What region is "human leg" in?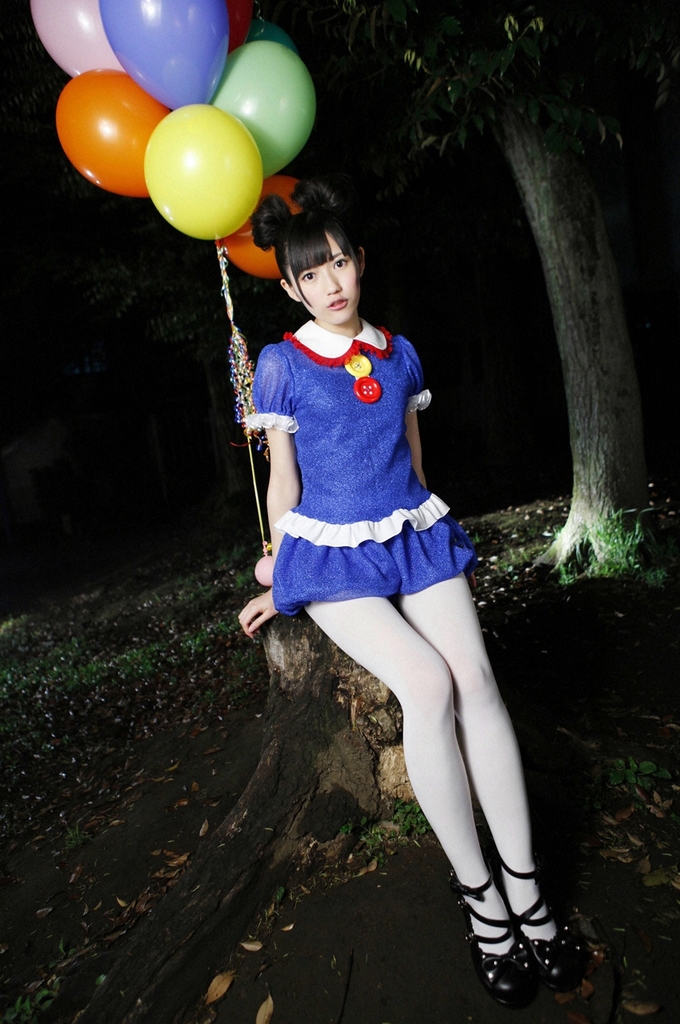
[394,542,600,973].
